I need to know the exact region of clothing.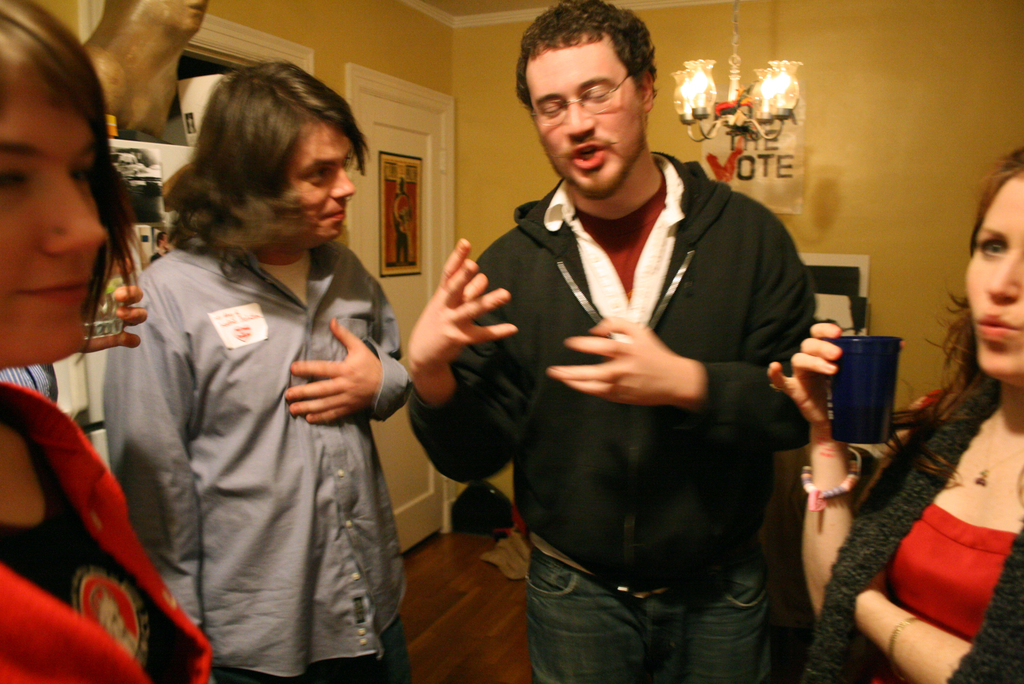
Region: {"left": 790, "top": 396, "right": 1023, "bottom": 683}.
